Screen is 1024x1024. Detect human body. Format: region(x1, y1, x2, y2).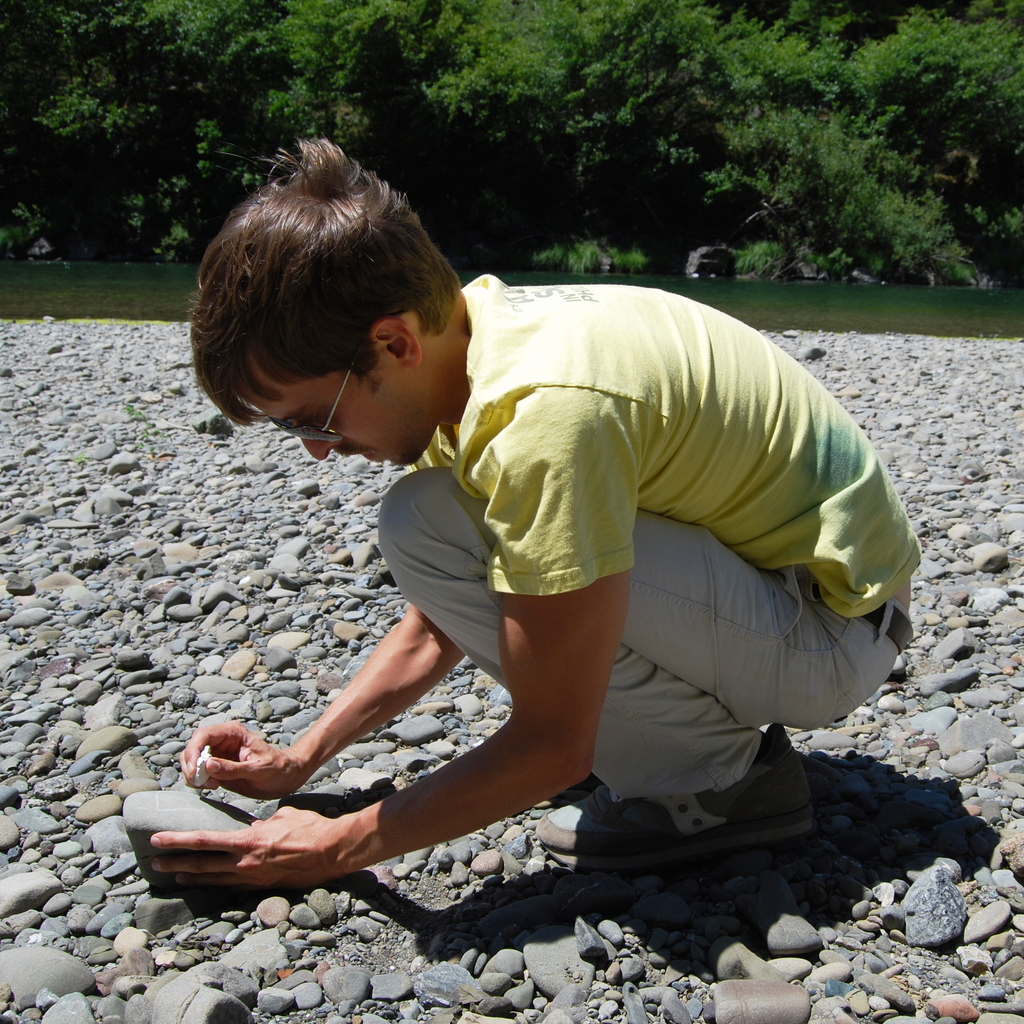
region(185, 101, 914, 926).
